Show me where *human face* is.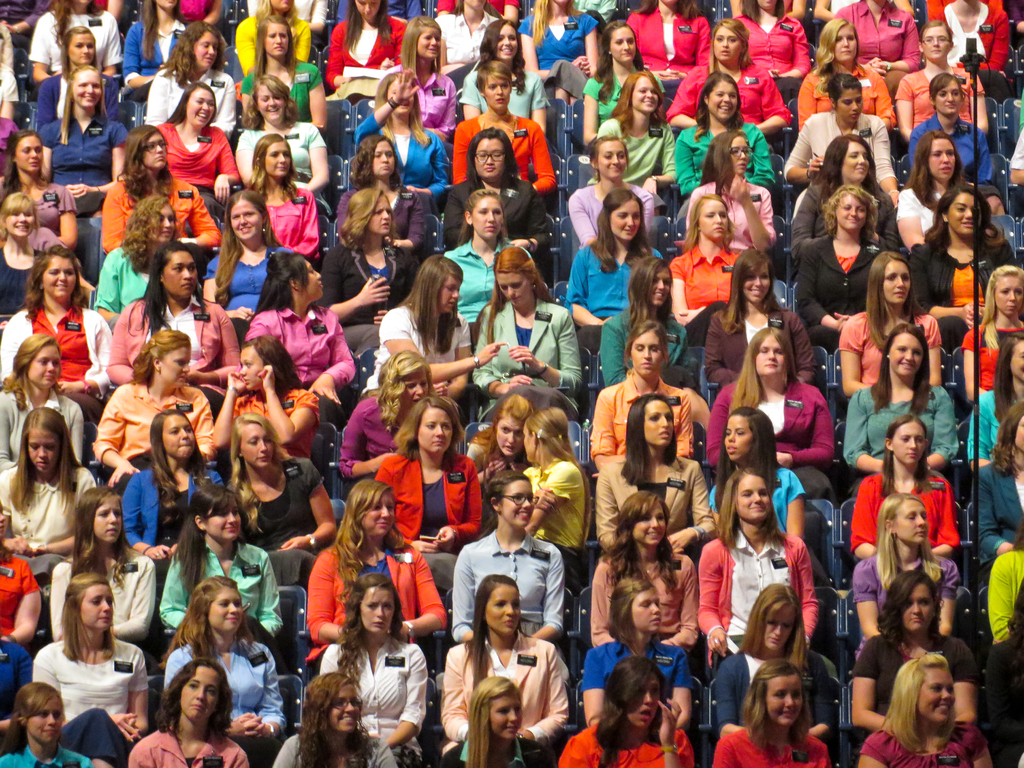
*human face* is at region(936, 86, 963, 116).
